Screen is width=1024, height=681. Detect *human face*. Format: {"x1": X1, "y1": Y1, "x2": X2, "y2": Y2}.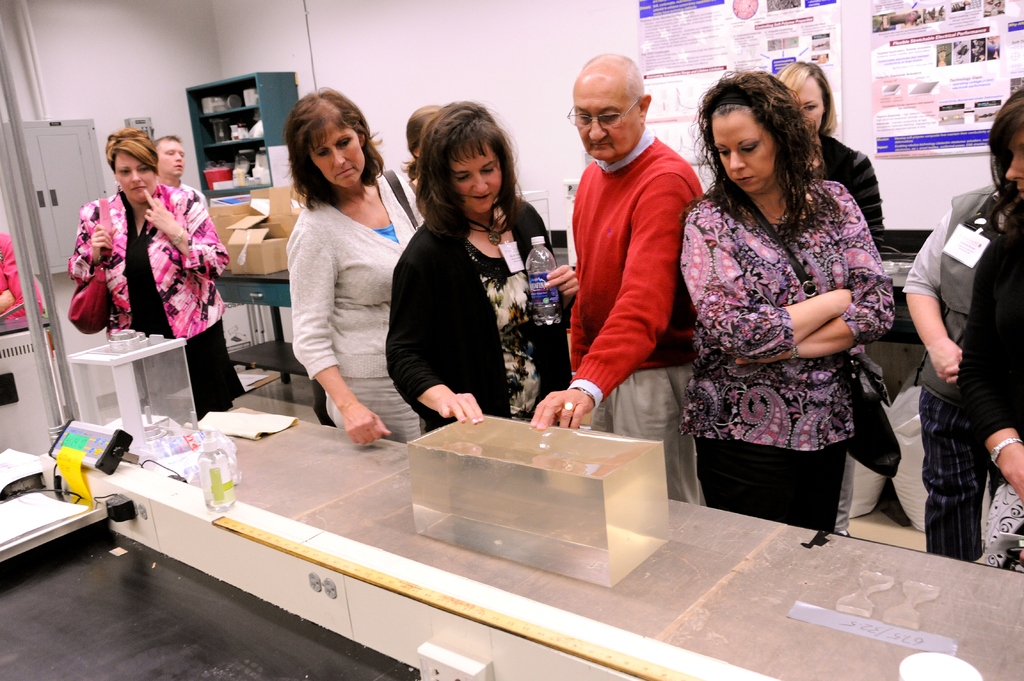
{"x1": 1001, "y1": 127, "x2": 1023, "y2": 198}.
